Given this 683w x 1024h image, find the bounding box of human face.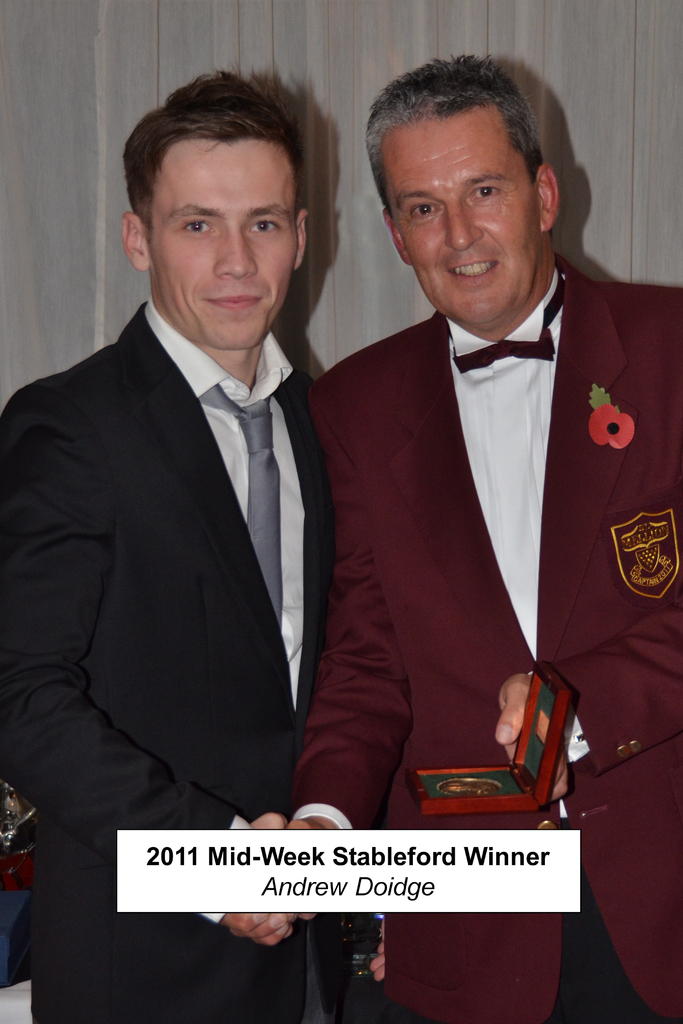
bbox=(159, 139, 295, 349).
